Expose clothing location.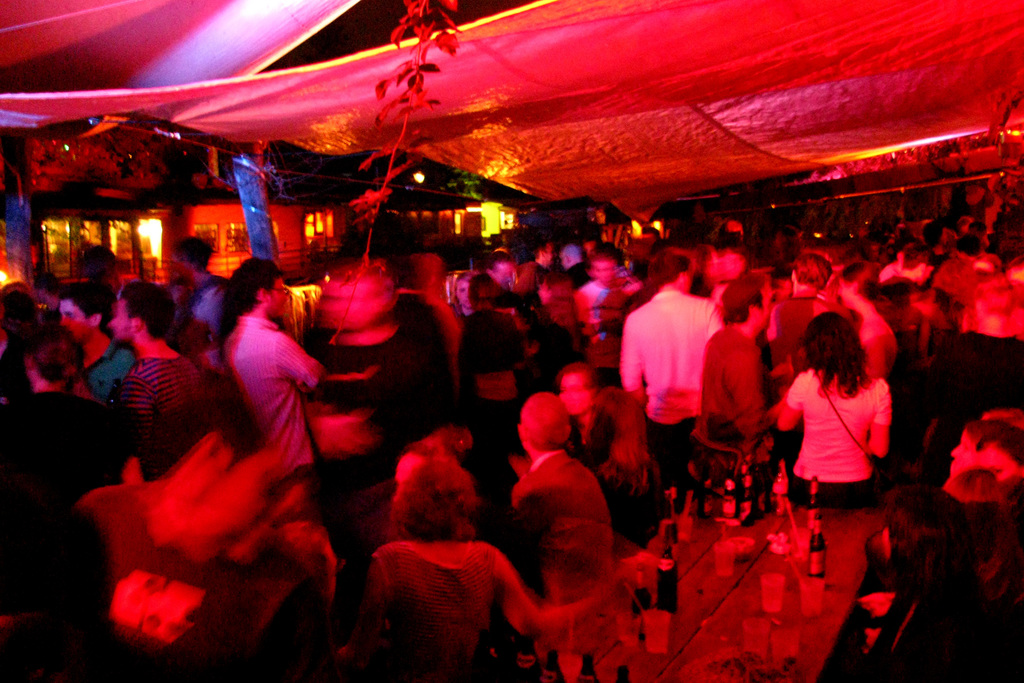
Exposed at x1=500, y1=450, x2=612, y2=584.
